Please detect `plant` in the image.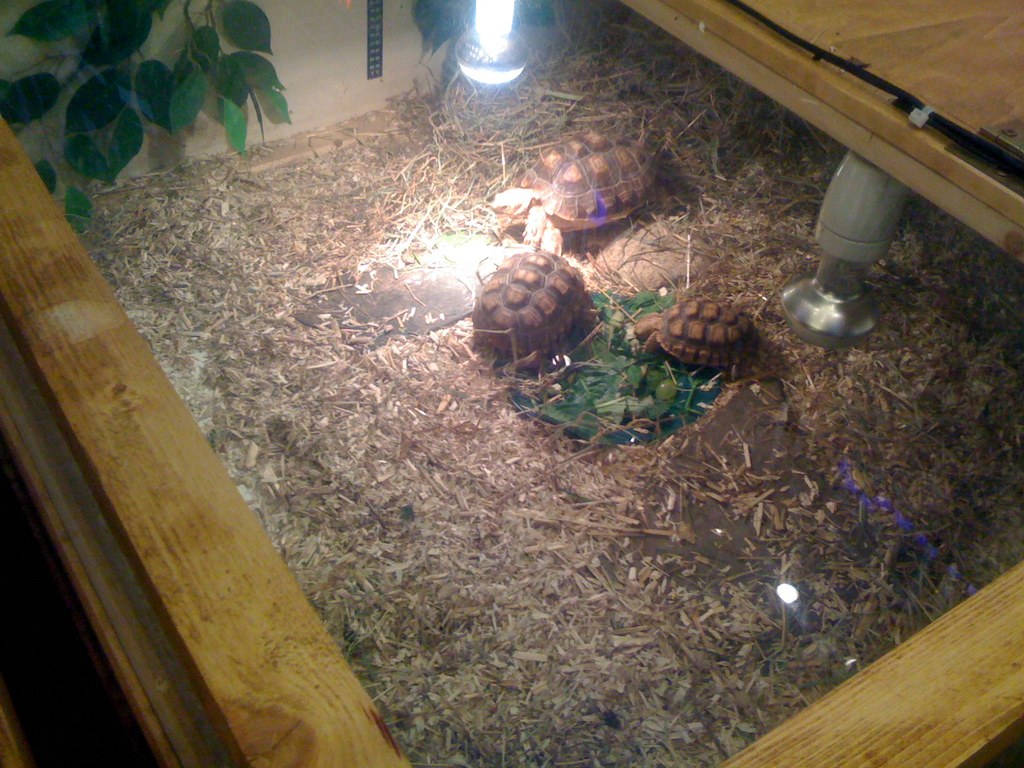
(406, 0, 473, 76).
